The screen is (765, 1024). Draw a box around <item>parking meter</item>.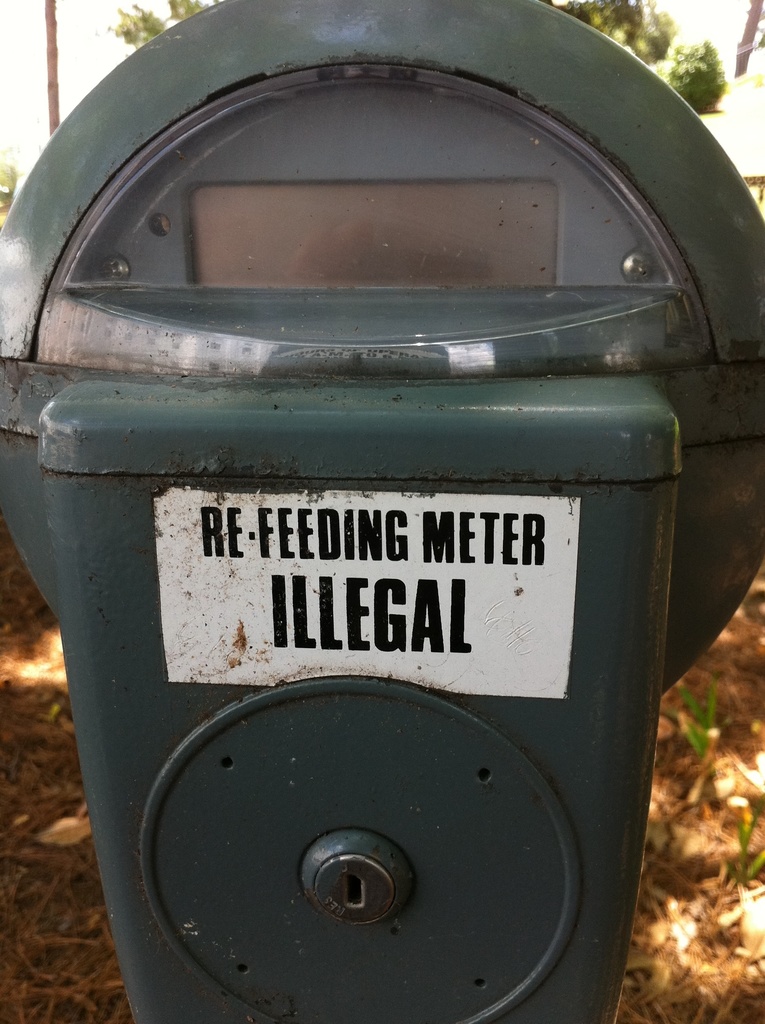
{"x1": 0, "y1": 0, "x2": 764, "y2": 1023}.
